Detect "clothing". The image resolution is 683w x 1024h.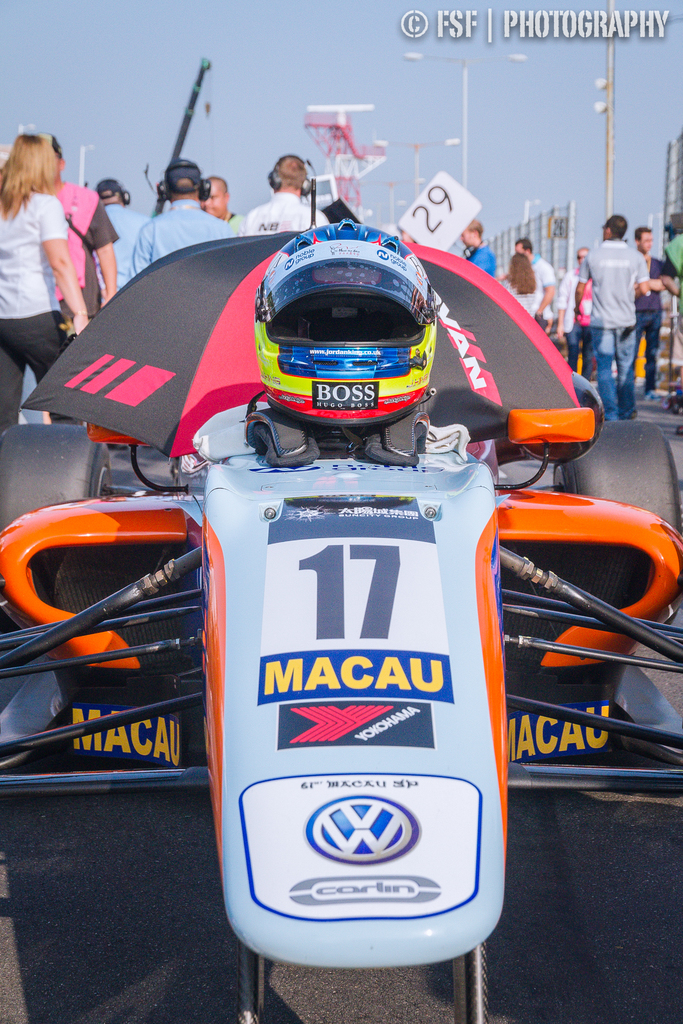
left=226, top=211, right=245, bottom=235.
